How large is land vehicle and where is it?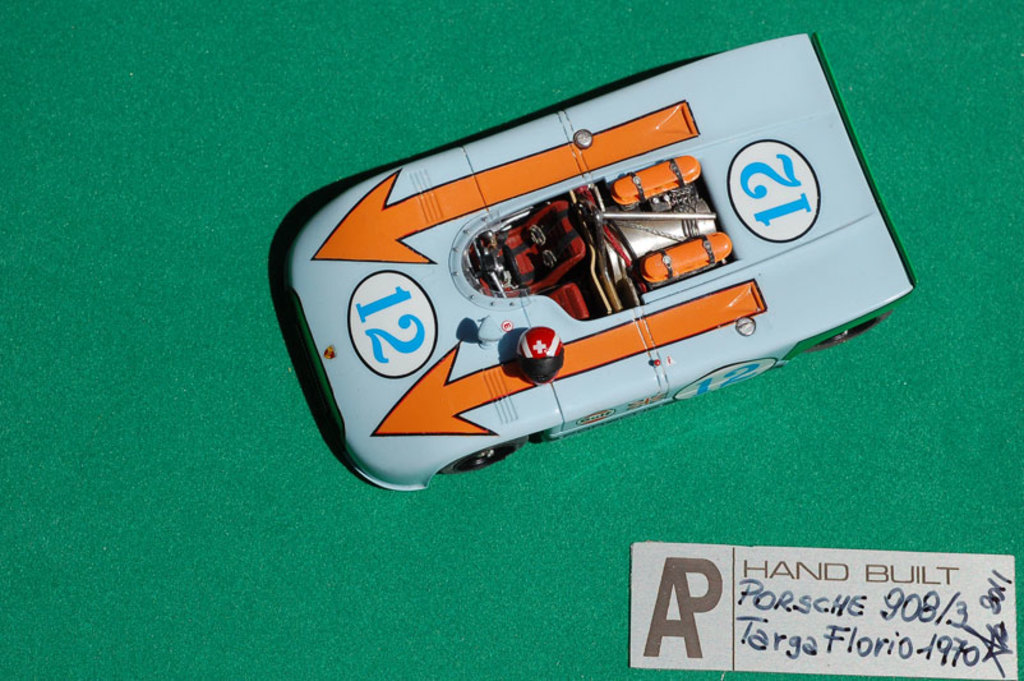
Bounding box: [x1=297, y1=68, x2=899, y2=496].
